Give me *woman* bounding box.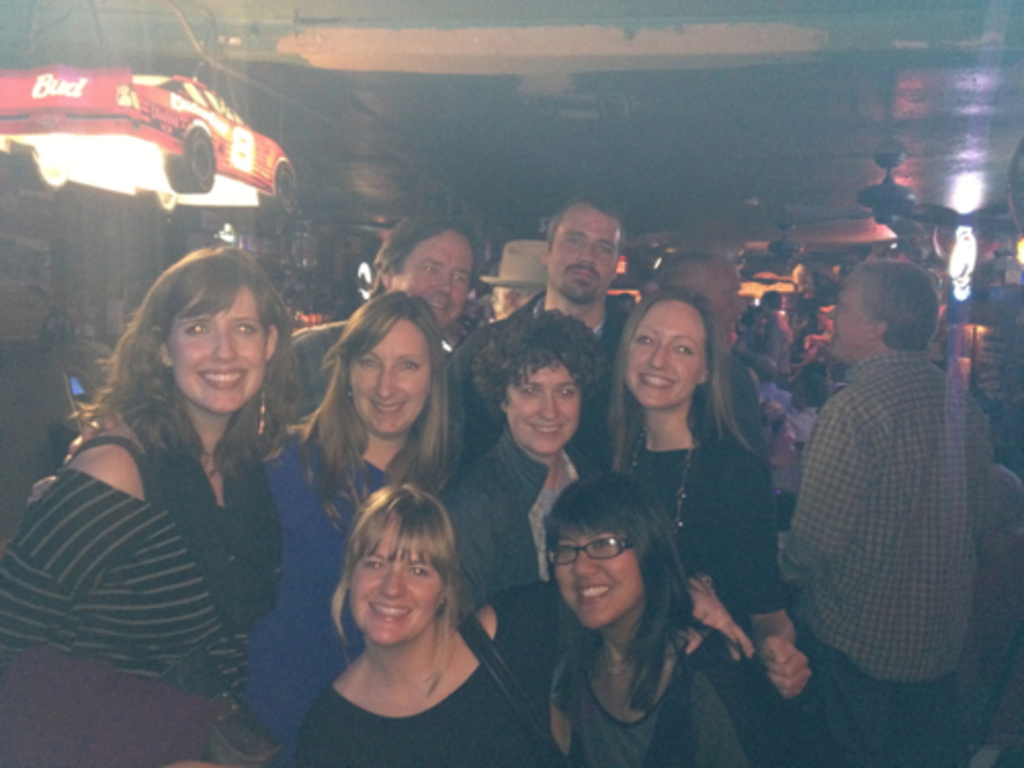
[586,276,821,705].
